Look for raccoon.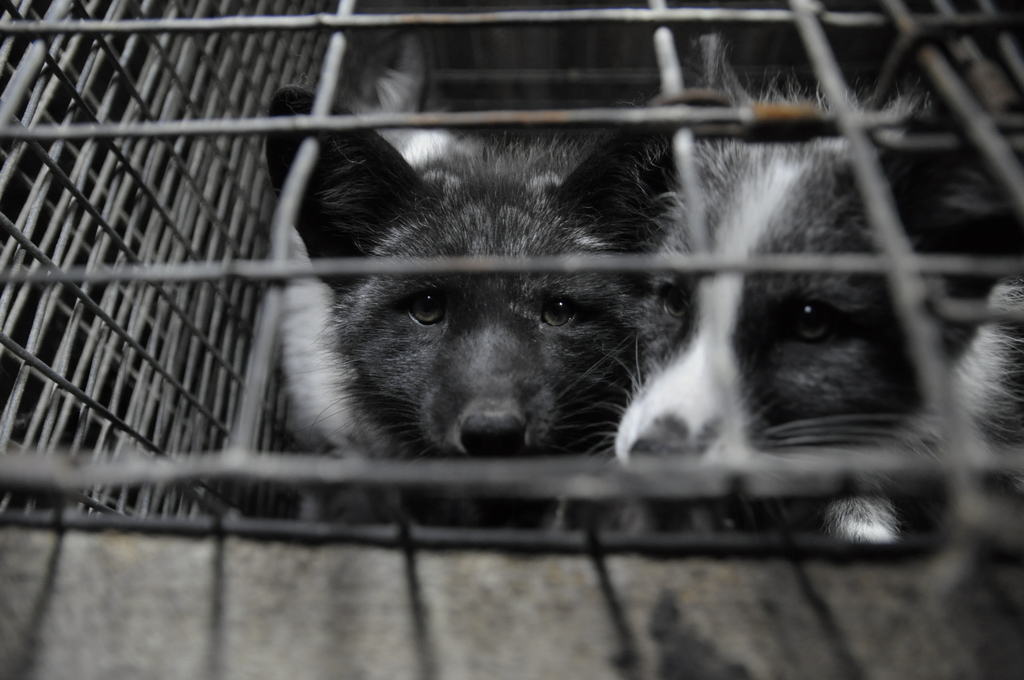
Found: box(600, 40, 1023, 537).
